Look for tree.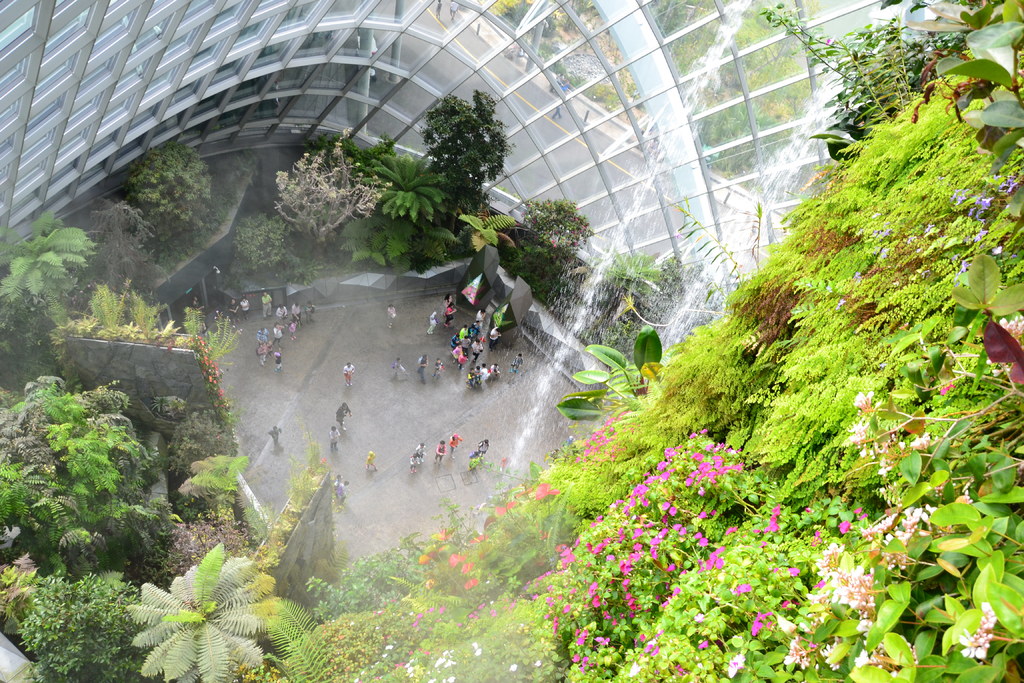
Found: <region>128, 544, 287, 682</region>.
